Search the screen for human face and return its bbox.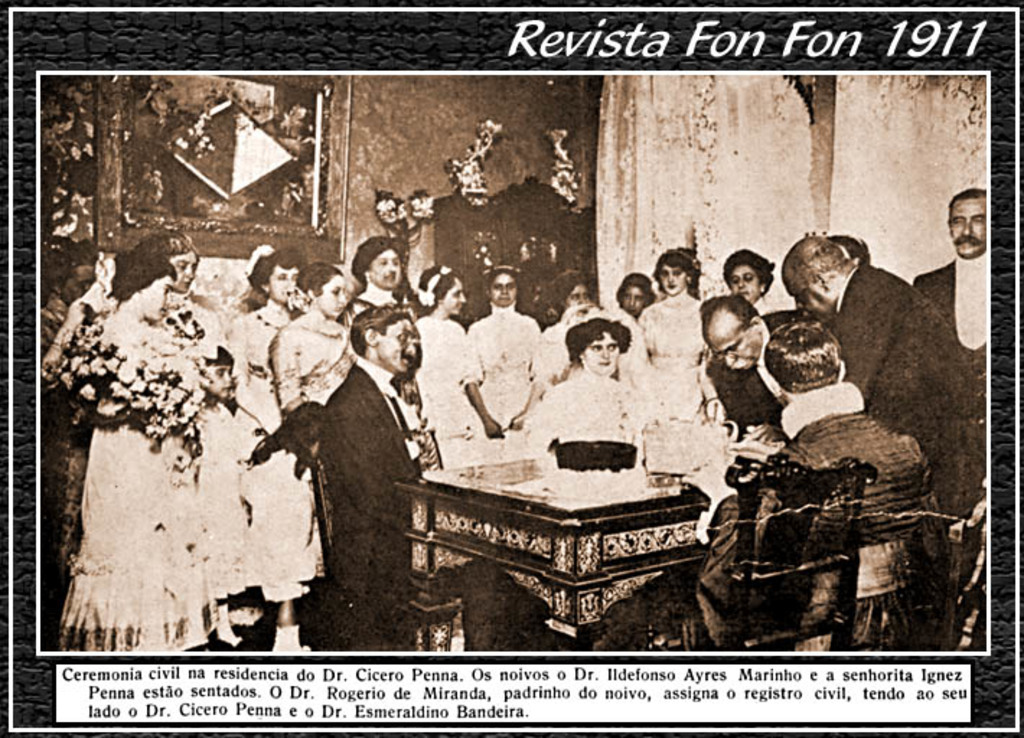
Found: (265, 264, 294, 298).
